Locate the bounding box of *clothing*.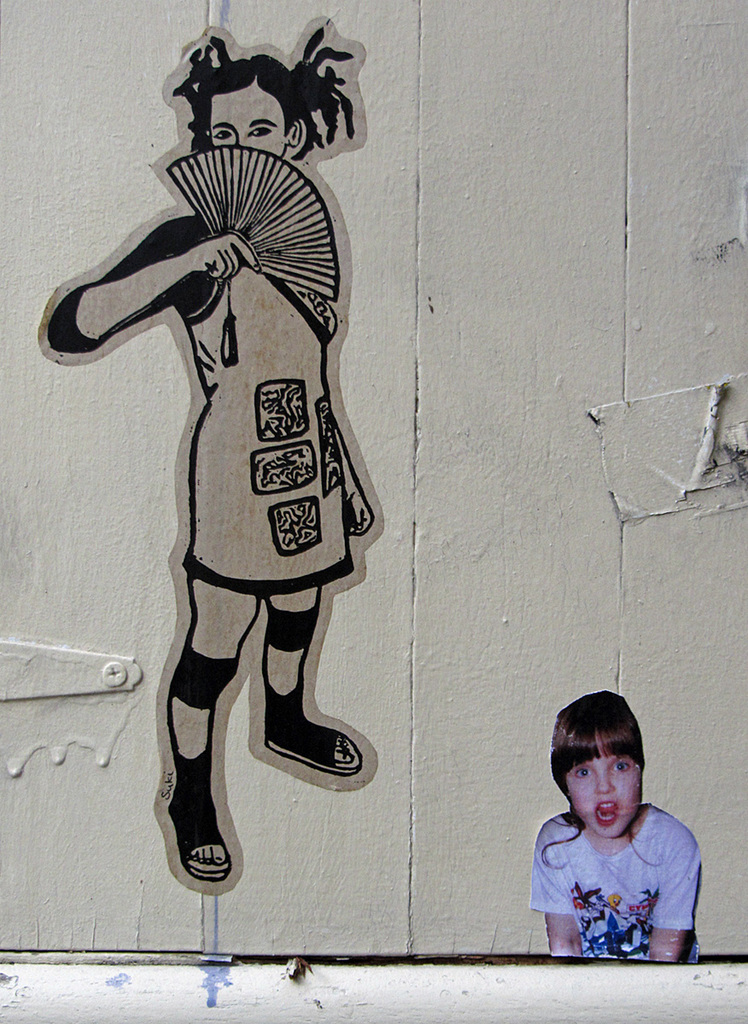
Bounding box: l=527, t=801, r=717, b=961.
